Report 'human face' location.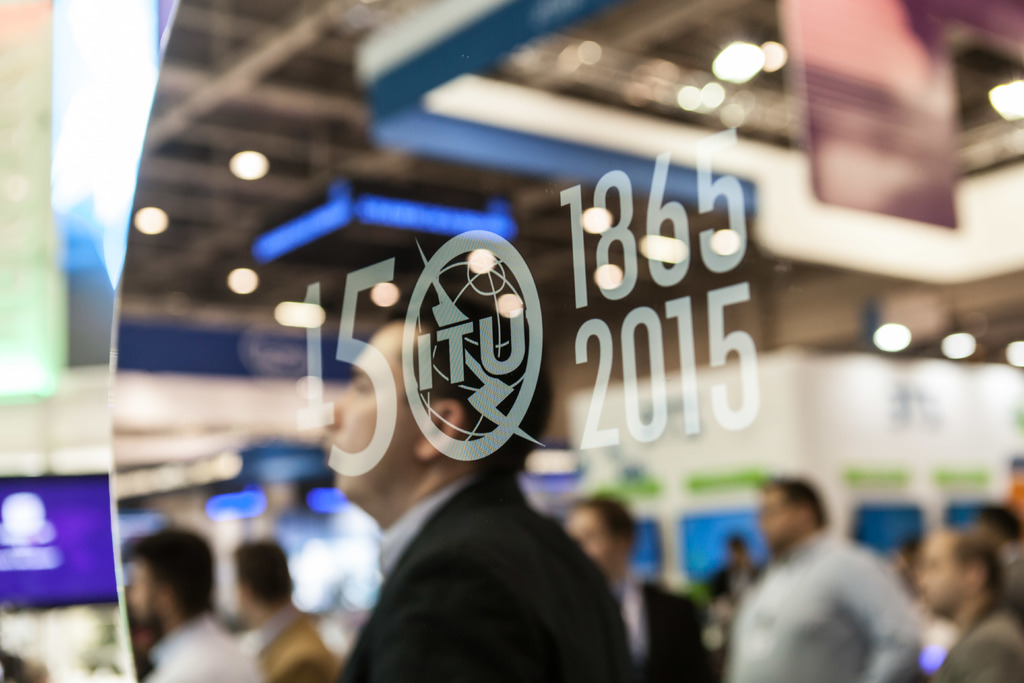
Report: Rect(923, 527, 962, 616).
